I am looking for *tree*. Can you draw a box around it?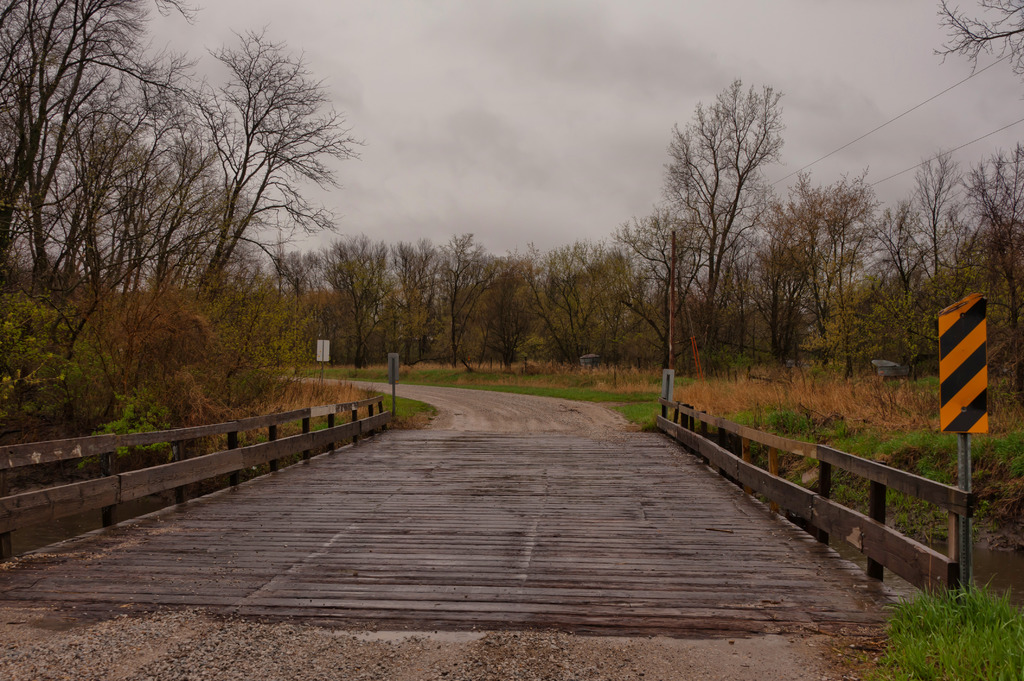
Sure, the bounding box is pyautogui.locateOnScreen(321, 231, 399, 364).
